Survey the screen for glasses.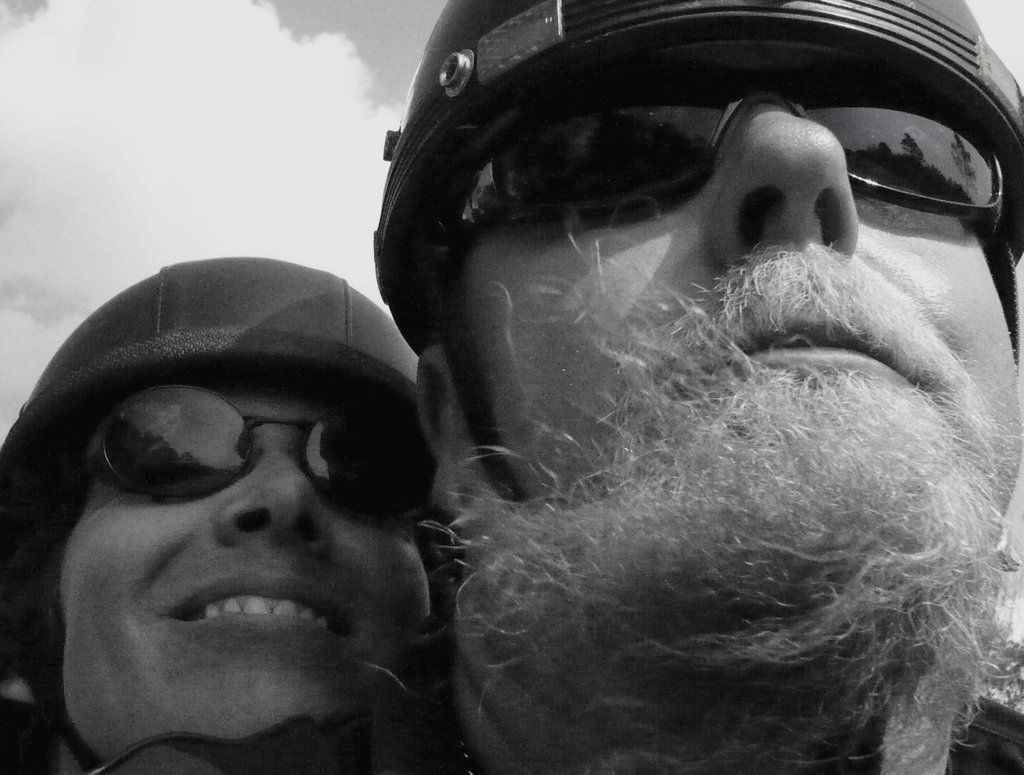
Survey found: <region>81, 378, 436, 516</region>.
